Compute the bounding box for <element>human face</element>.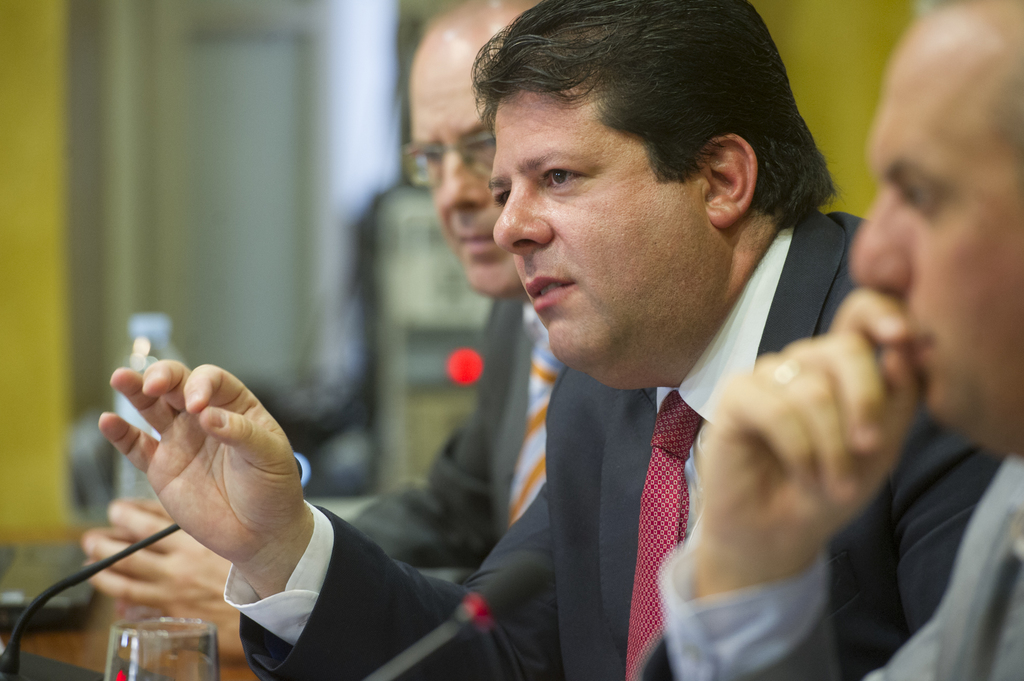
[849, 15, 1023, 442].
